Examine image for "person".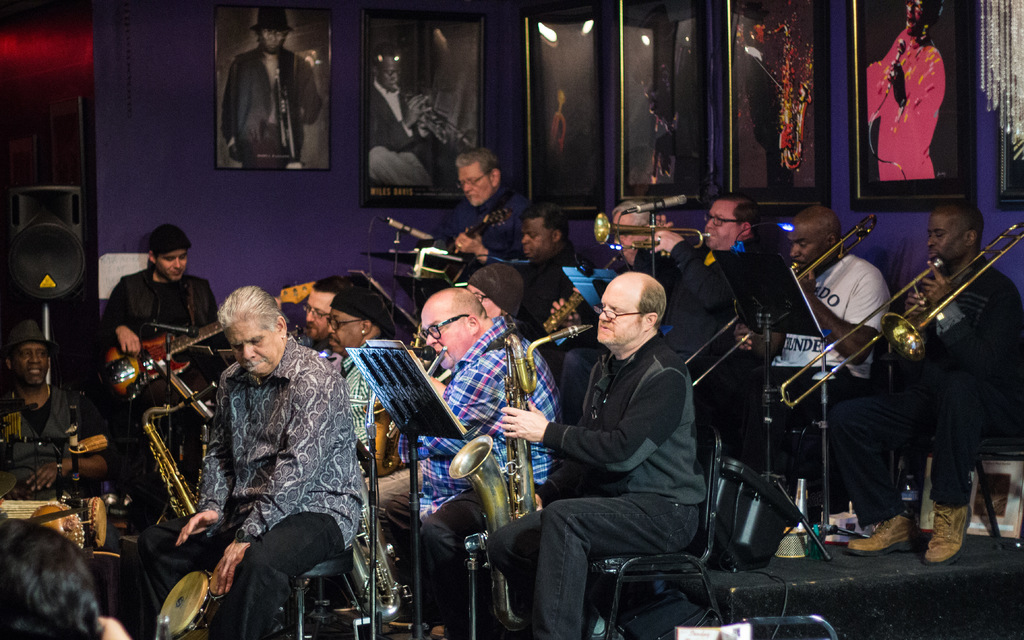
Examination result: (648, 191, 760, 406).
